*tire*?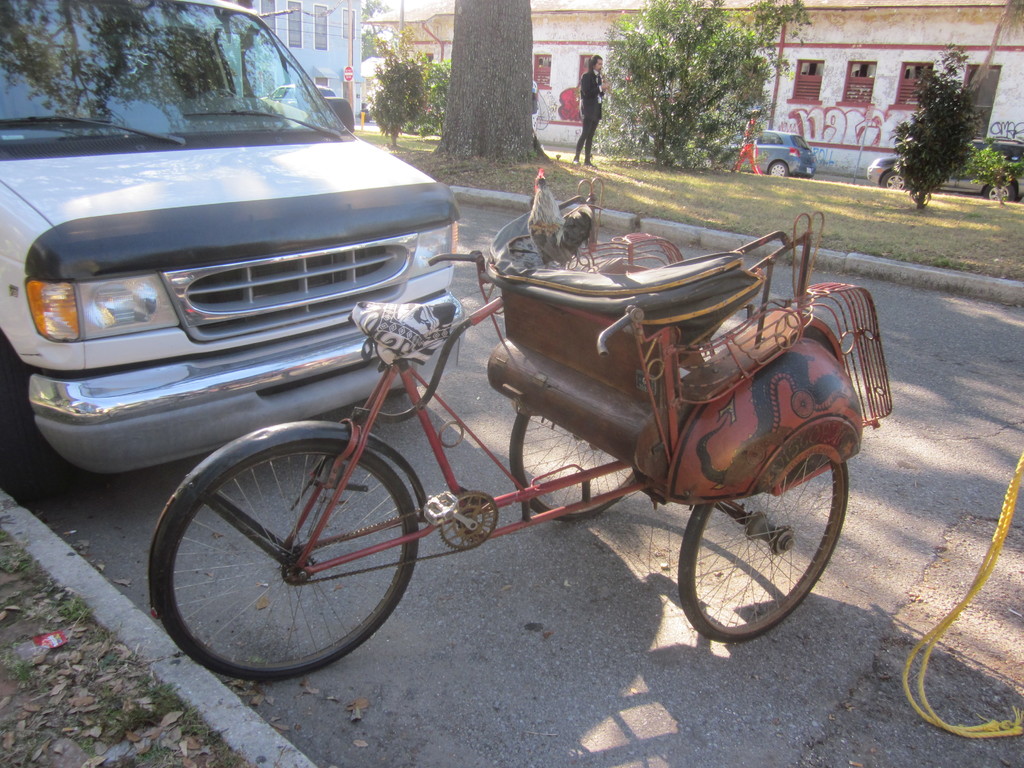
(left=509, top=409, right=637, bottom=524)
